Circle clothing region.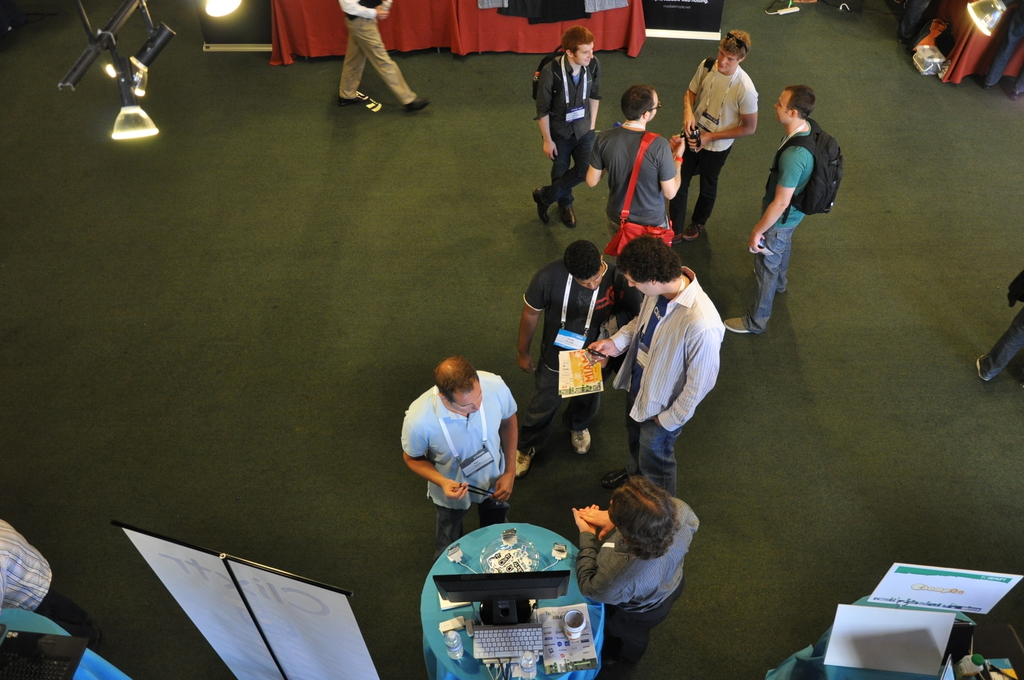
Region: l=397, t=368, r=524, b=563.
